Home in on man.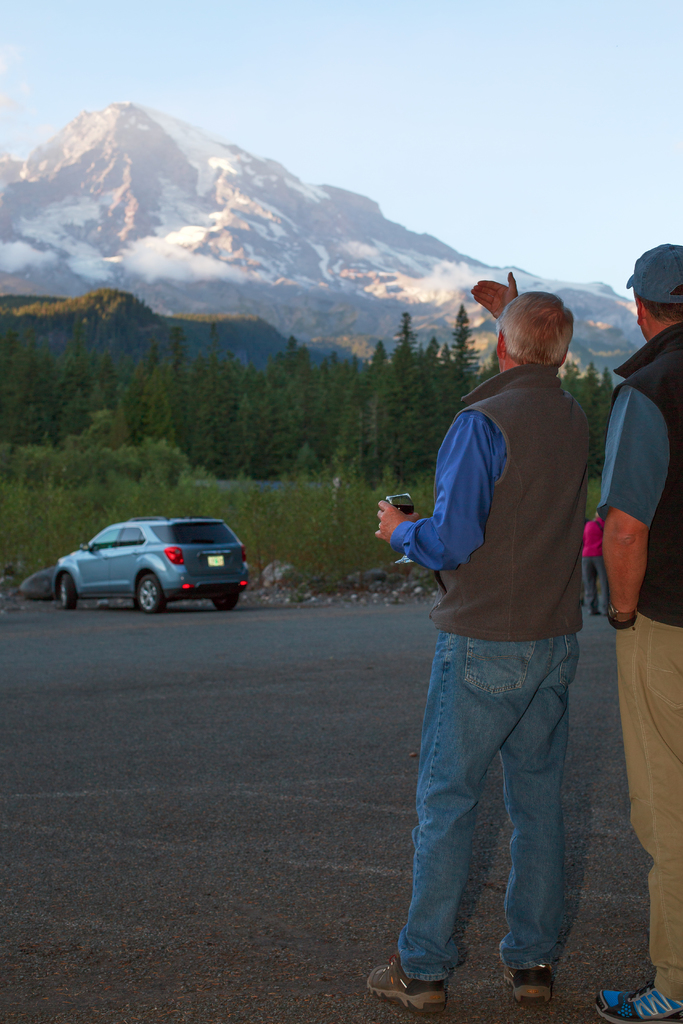
Homed in at left=578, top=509, right=611, bottom=622.
